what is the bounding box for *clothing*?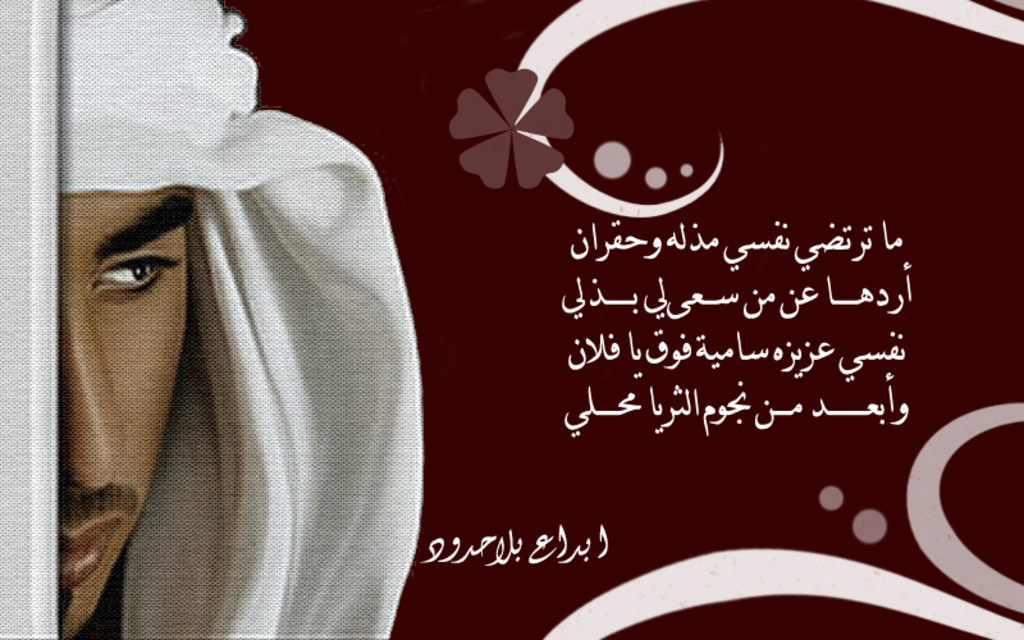
bbox=[0, 0, 429, 639].
